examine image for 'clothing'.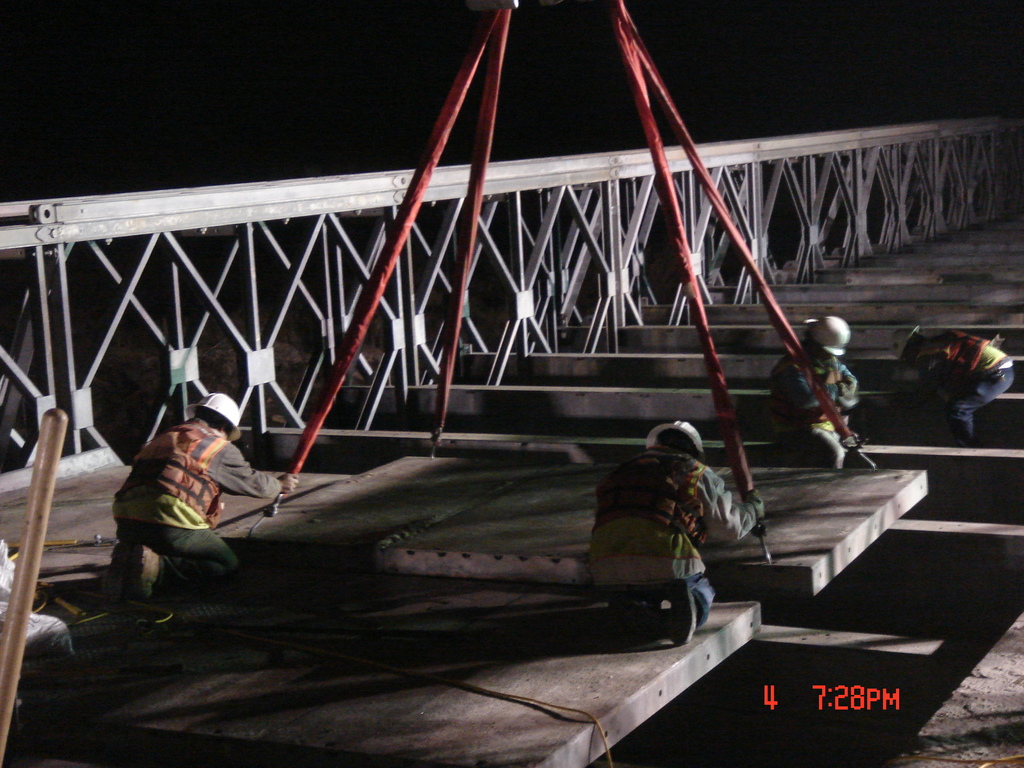
Examination result: {"left": 580, "top": 440, "right": 764, "bottom": 616}.
